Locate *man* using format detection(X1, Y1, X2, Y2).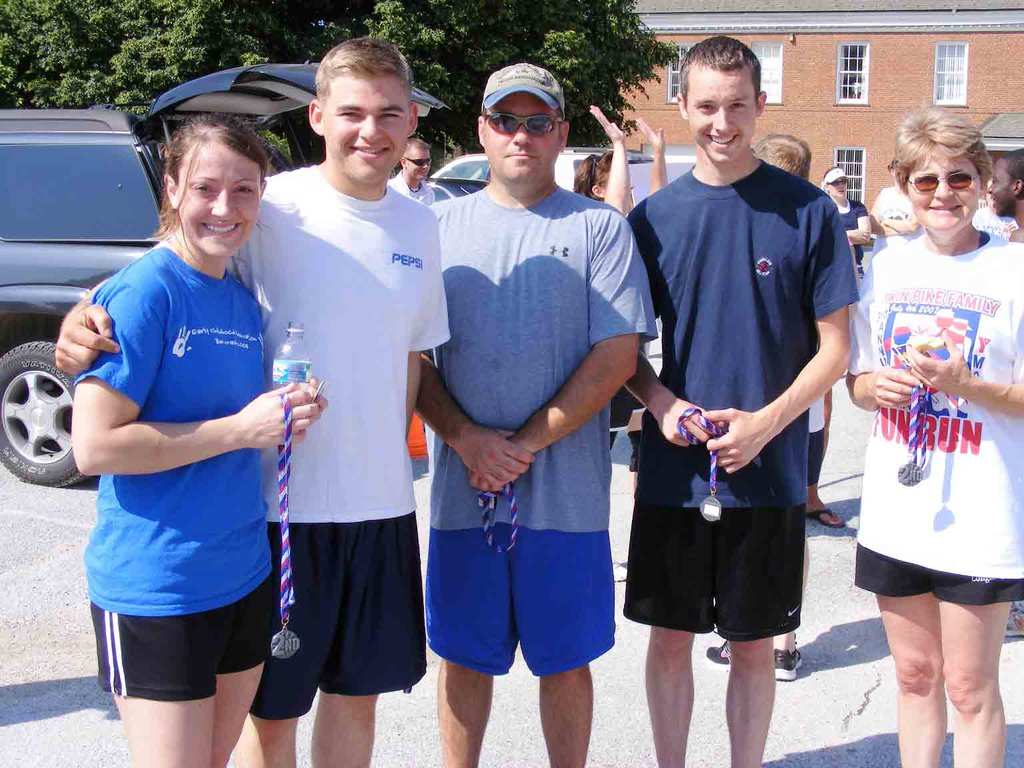
detection(239, 57, 444, 742).
